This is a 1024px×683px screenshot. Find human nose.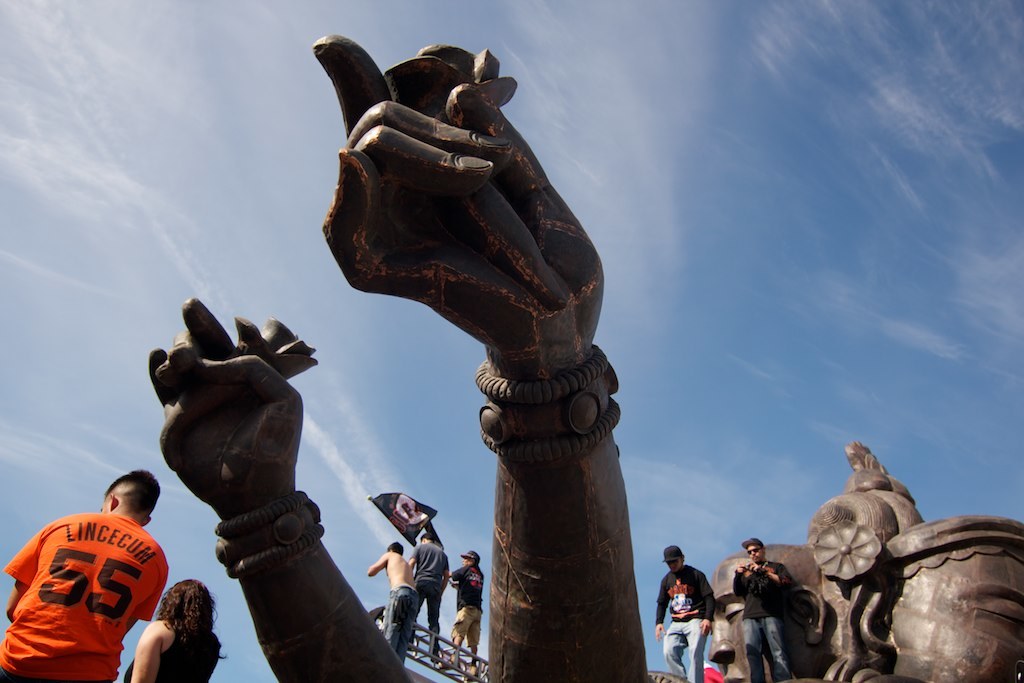
Bounding box: box=[745, 549, 758, 561].
